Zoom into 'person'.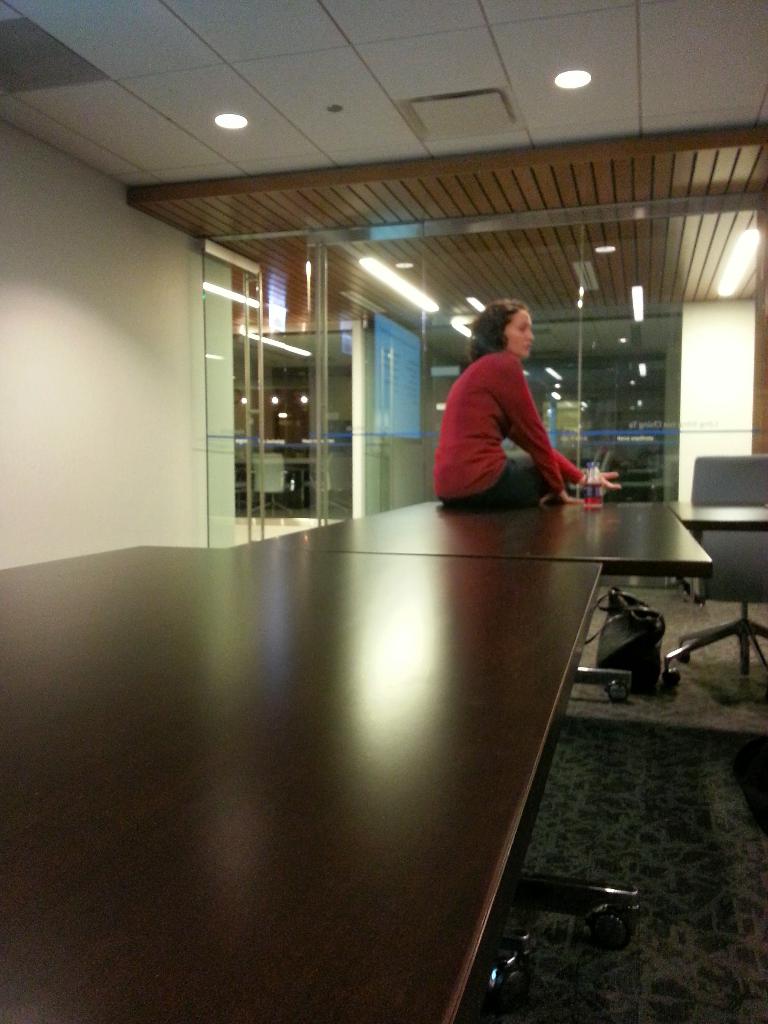
Zoom target: Rect(448, 282, 593, 520).
